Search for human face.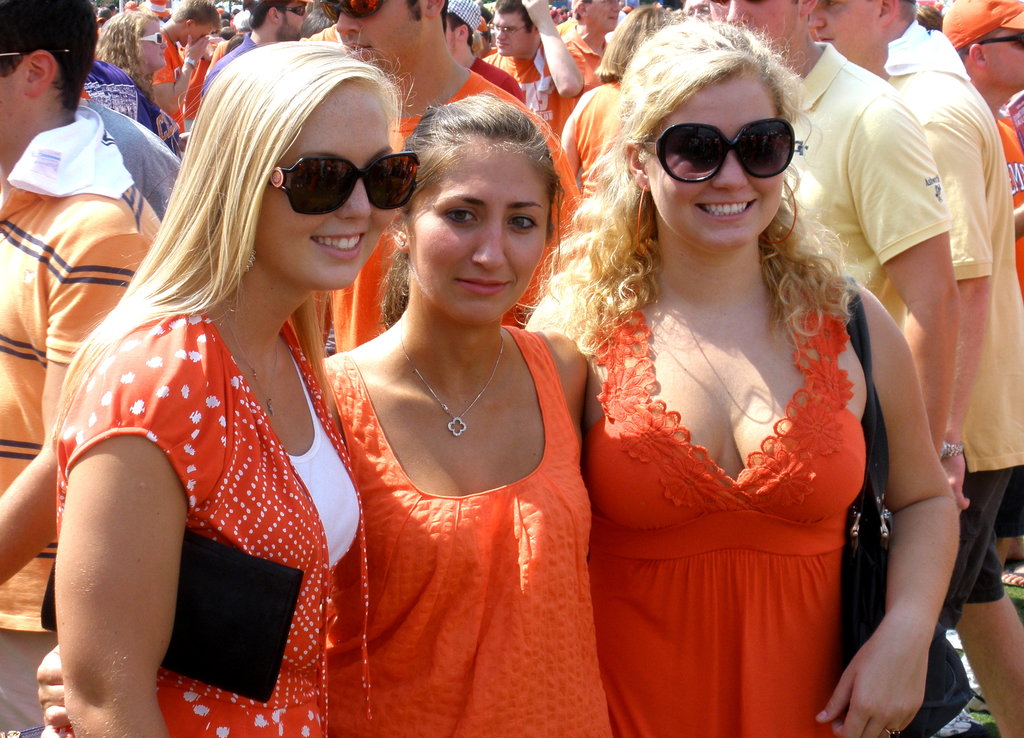
Found at bbox=[706, 0, 799, 51].
